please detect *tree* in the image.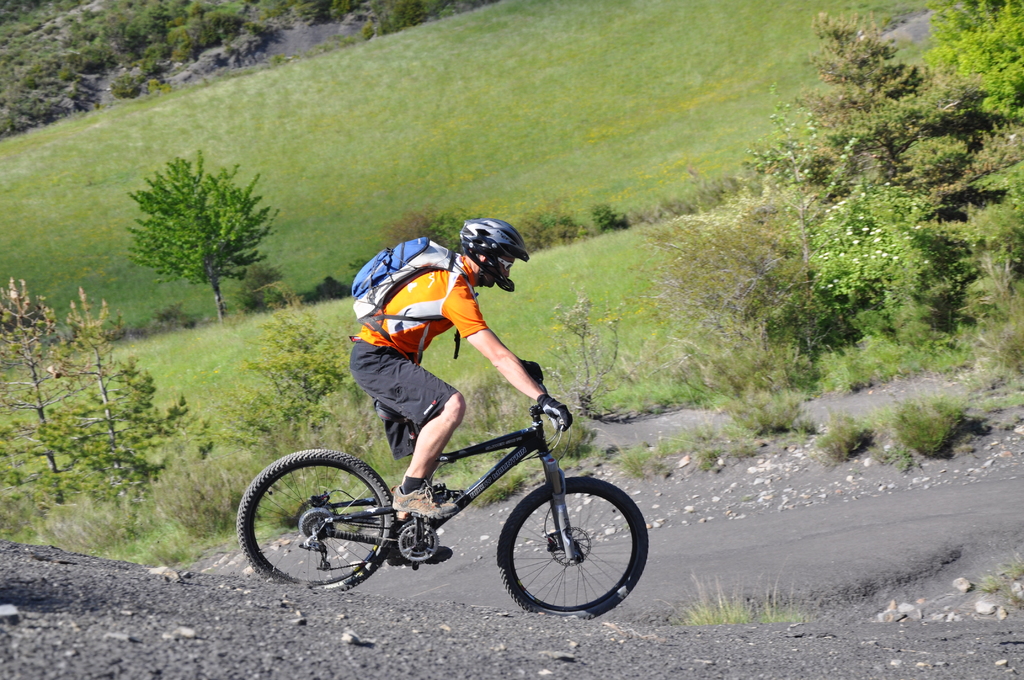
x1=0 y1=278 x2=84 y2=502.
